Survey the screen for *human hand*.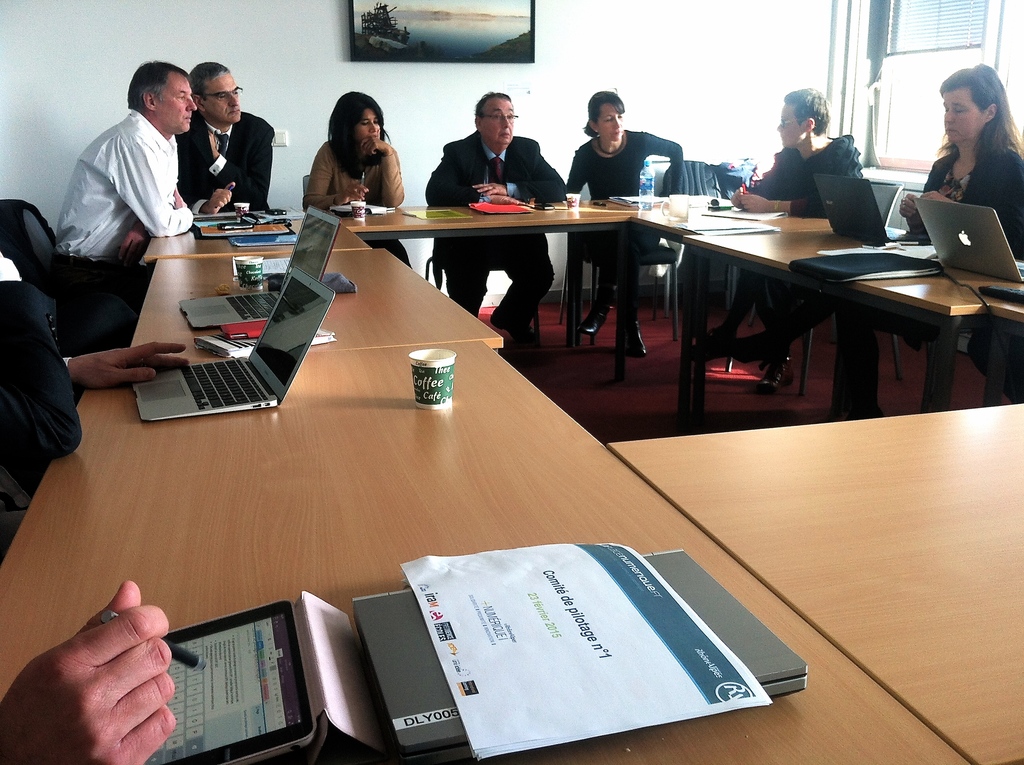
Survey found: <bbox>173, 185, 187, 209</bbox>.
